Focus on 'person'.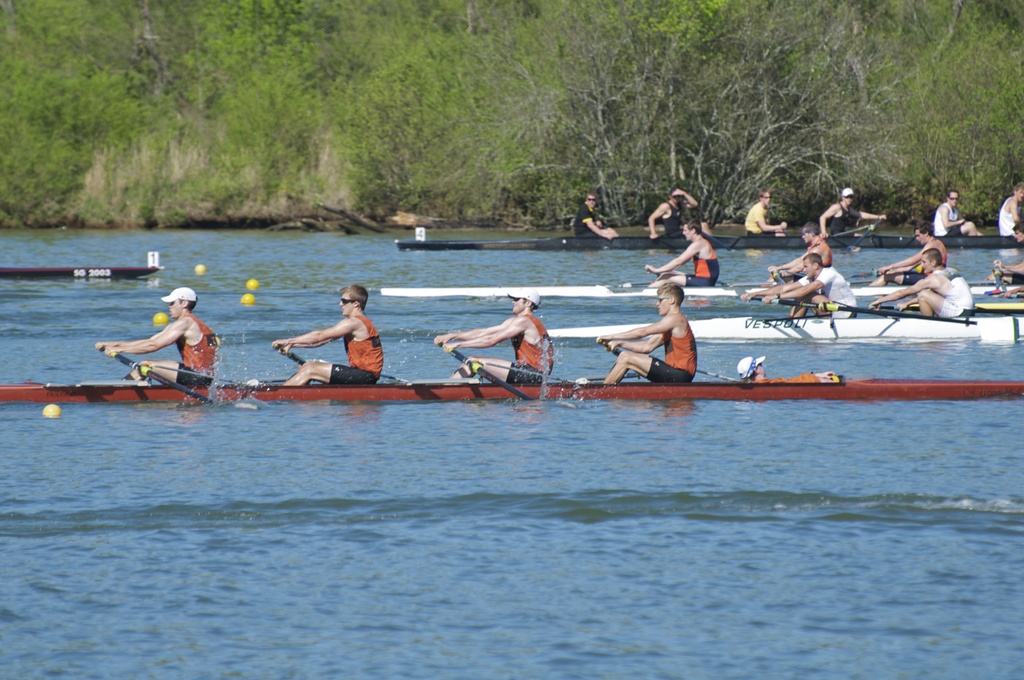
Focused at l=990, t=249, r=1023, b=298.
